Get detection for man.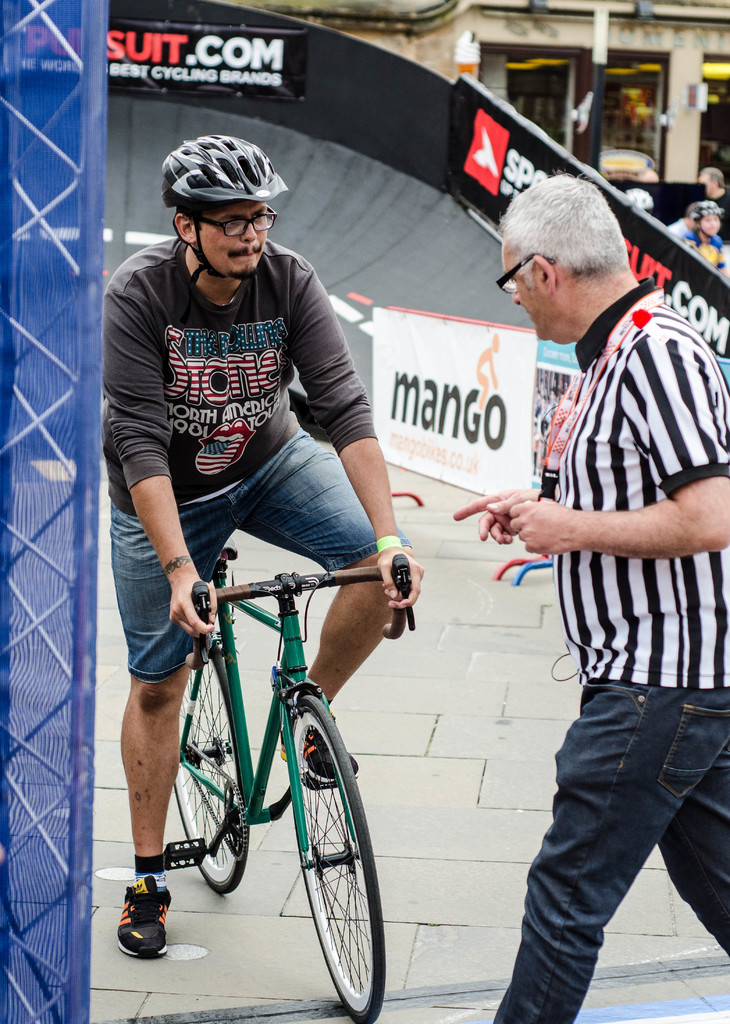
Detection: 99/134/425/961.
